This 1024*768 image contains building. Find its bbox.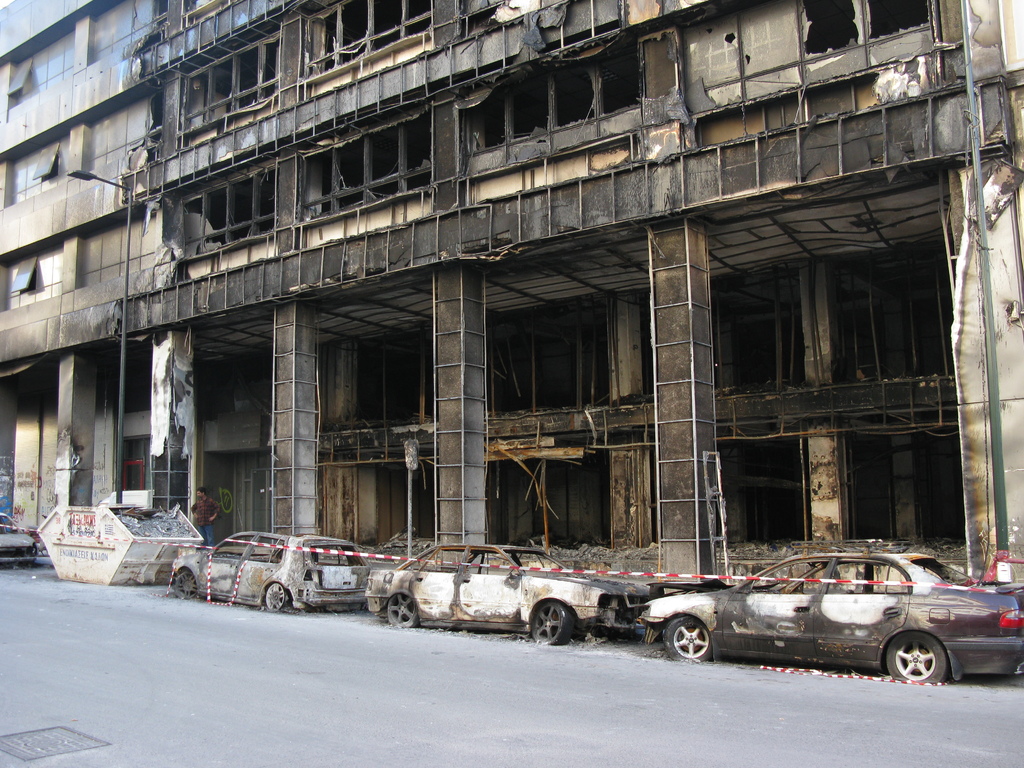
0, 0, 159, 564.
